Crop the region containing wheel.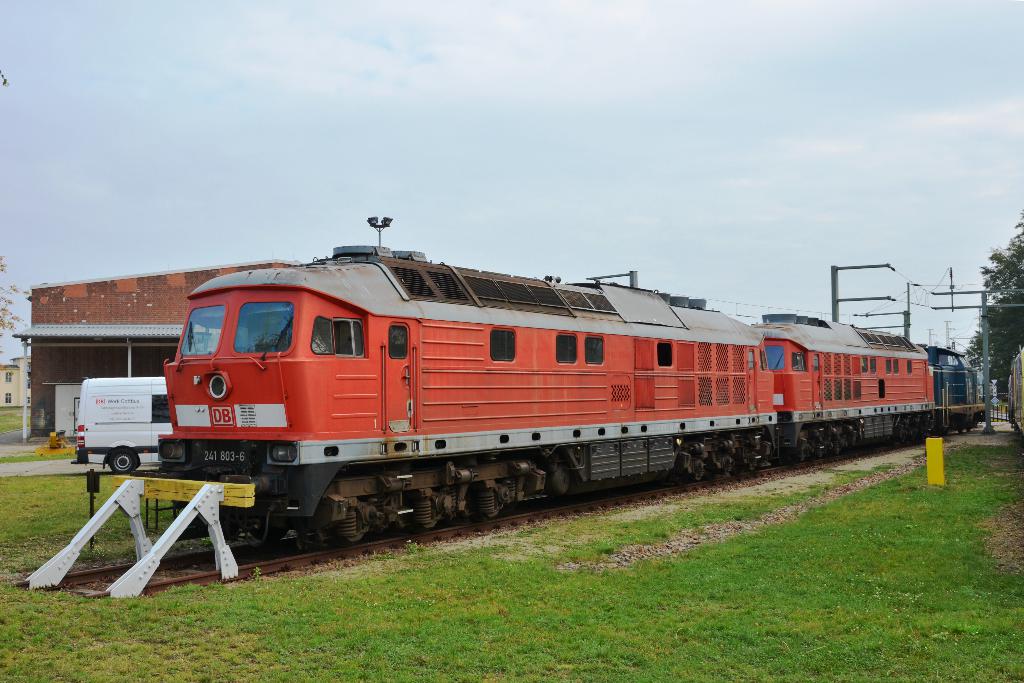
Crop region: 108:446:136:476.
